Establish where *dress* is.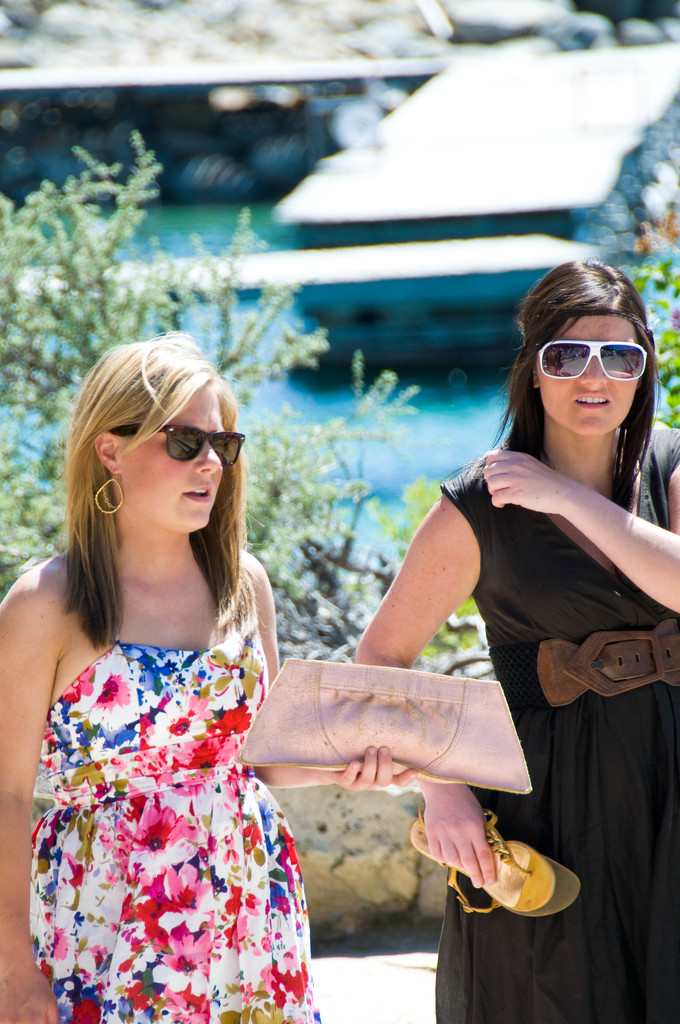
Established at BBox(31, 634, 322, 1023).
